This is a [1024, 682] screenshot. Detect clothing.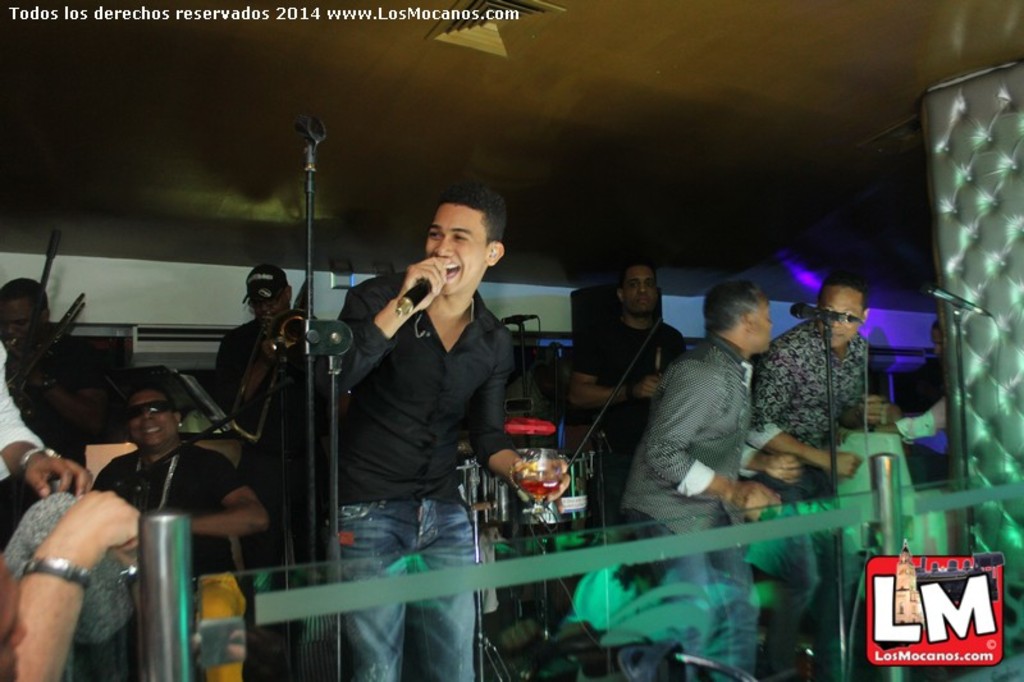
locate(576, 310, 686, 513).
